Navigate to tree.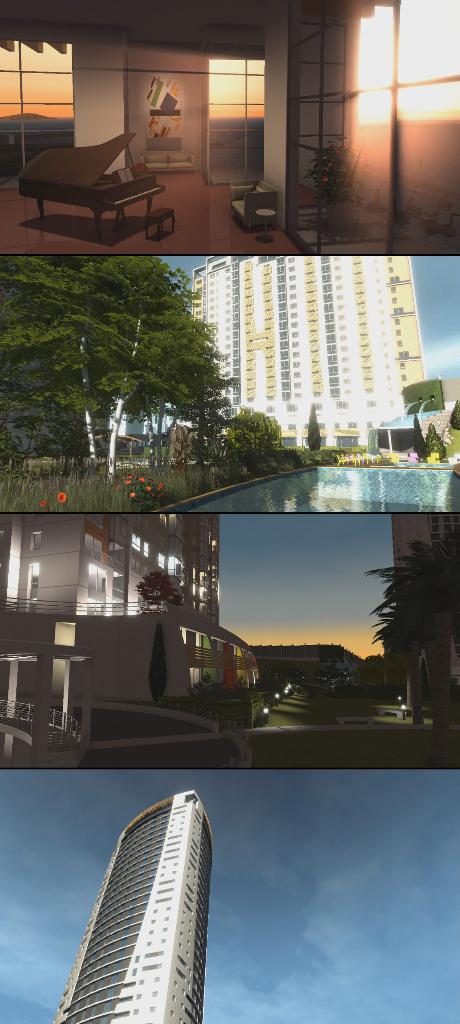
Navigation target: [left=303, top=397, right=320, bottom=454].
